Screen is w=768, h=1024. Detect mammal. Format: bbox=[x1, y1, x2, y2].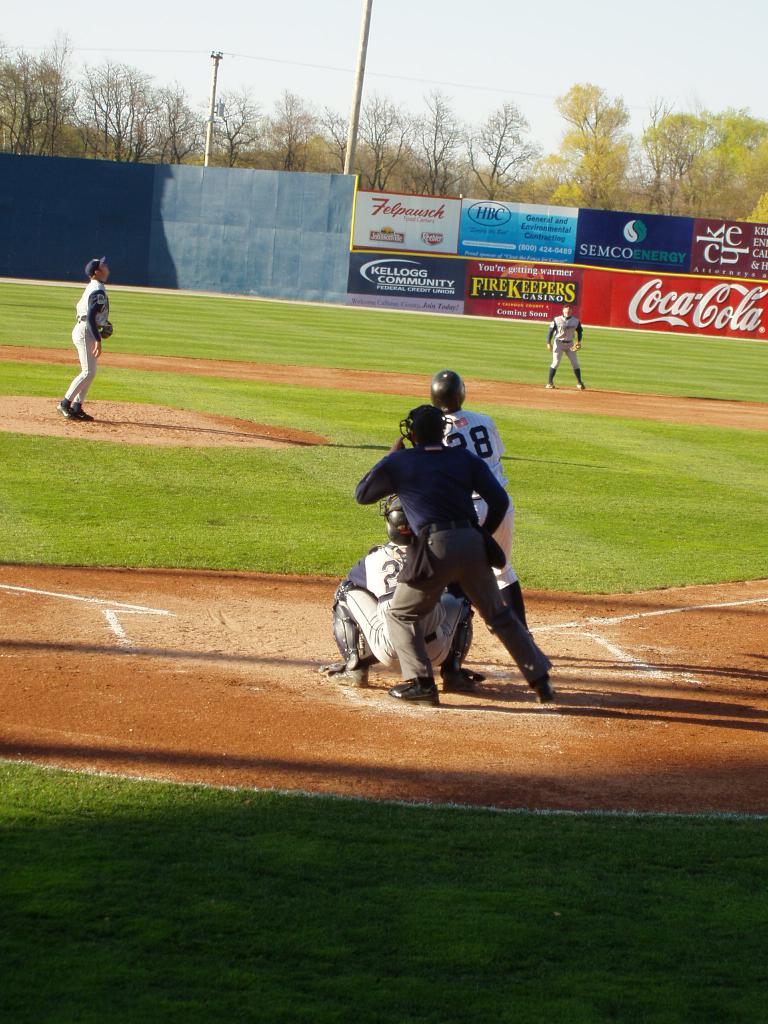
bbox=[47, 256, 114, 417].
